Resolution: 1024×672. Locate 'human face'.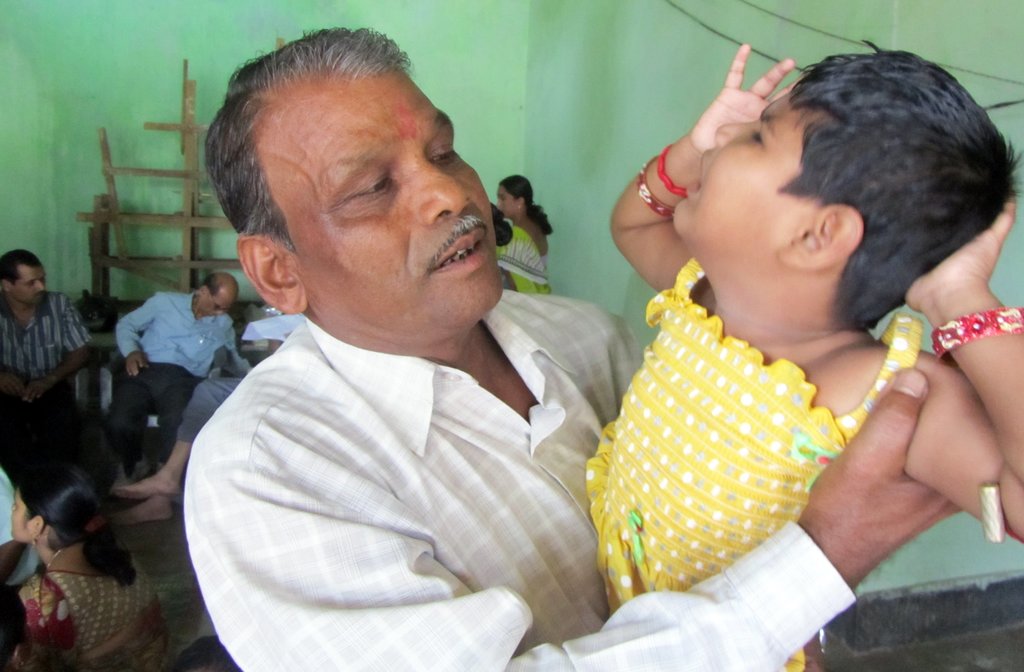
497:189:514:214.
